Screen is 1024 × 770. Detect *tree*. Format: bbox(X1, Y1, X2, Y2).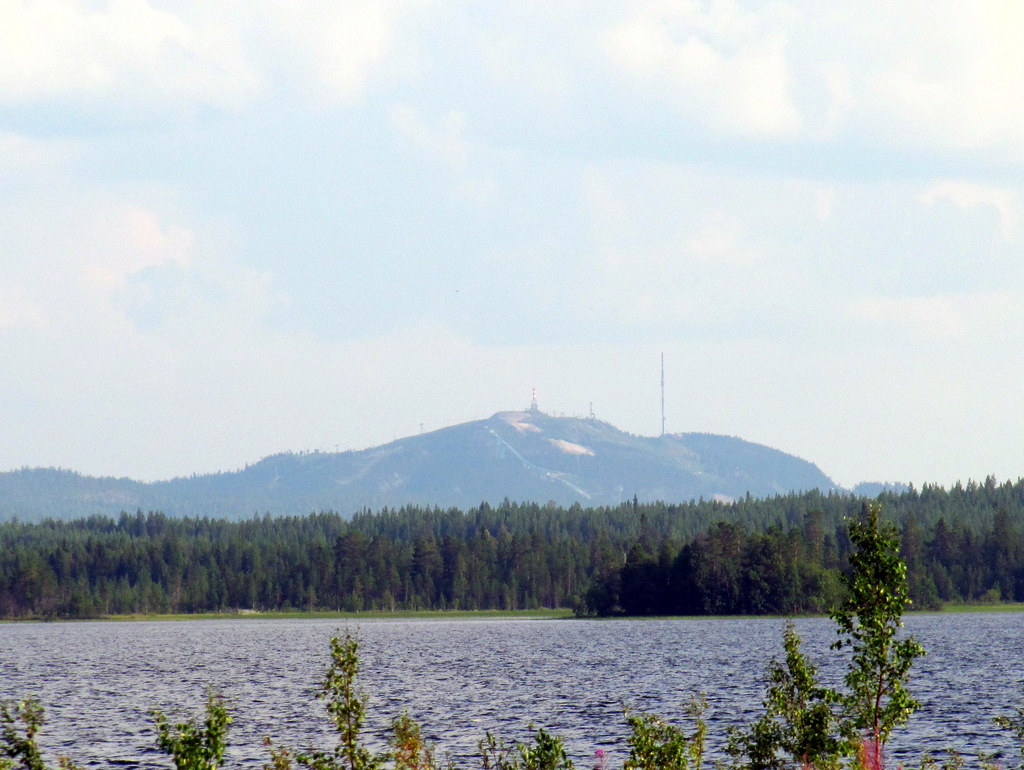
bbox(177, 533, 223, 620).
